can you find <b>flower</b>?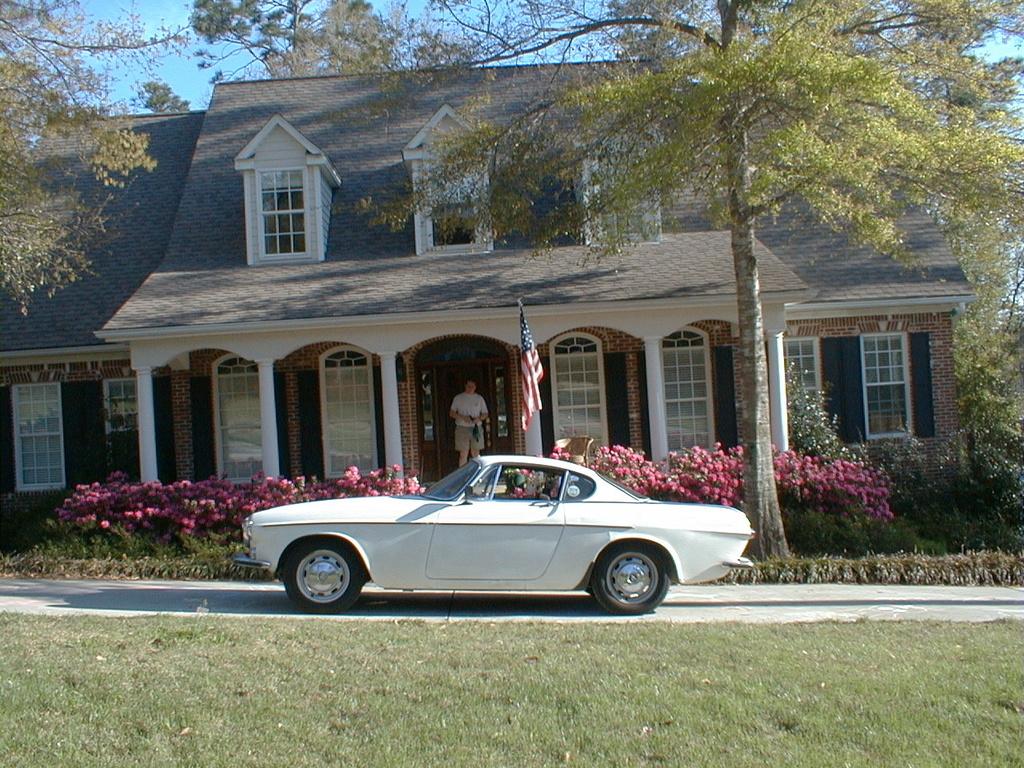
Yes, bounding box: crop(341, 465, 358, 477).
